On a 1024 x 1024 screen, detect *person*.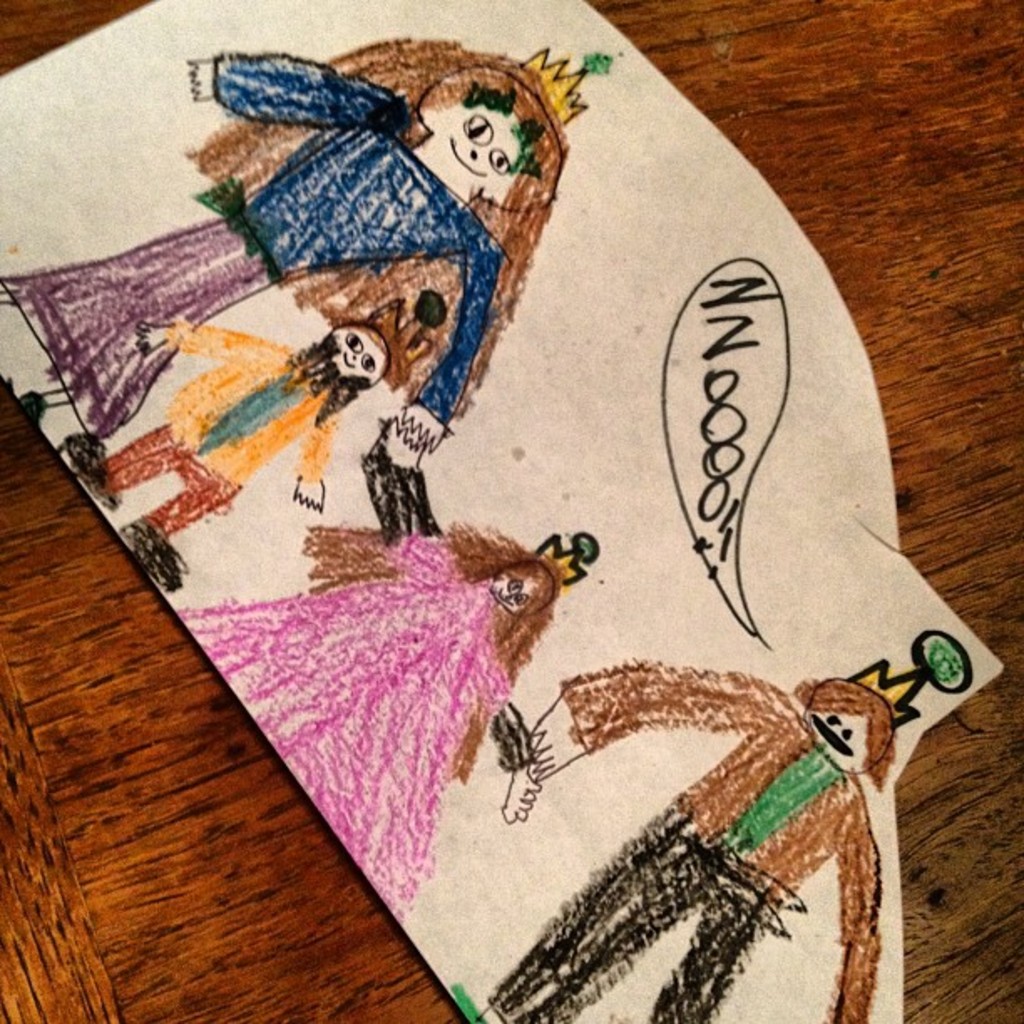
<box>57,291,448,592</box>.
